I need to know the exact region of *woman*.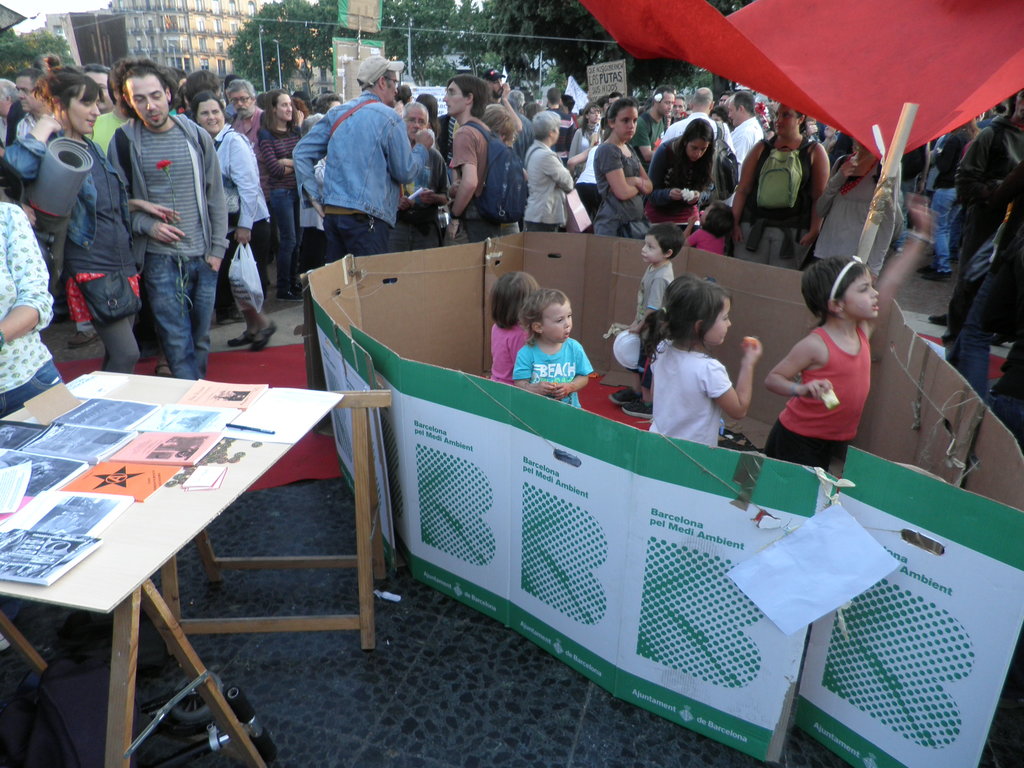
Region: select_region(596, 100, 653, 236).
